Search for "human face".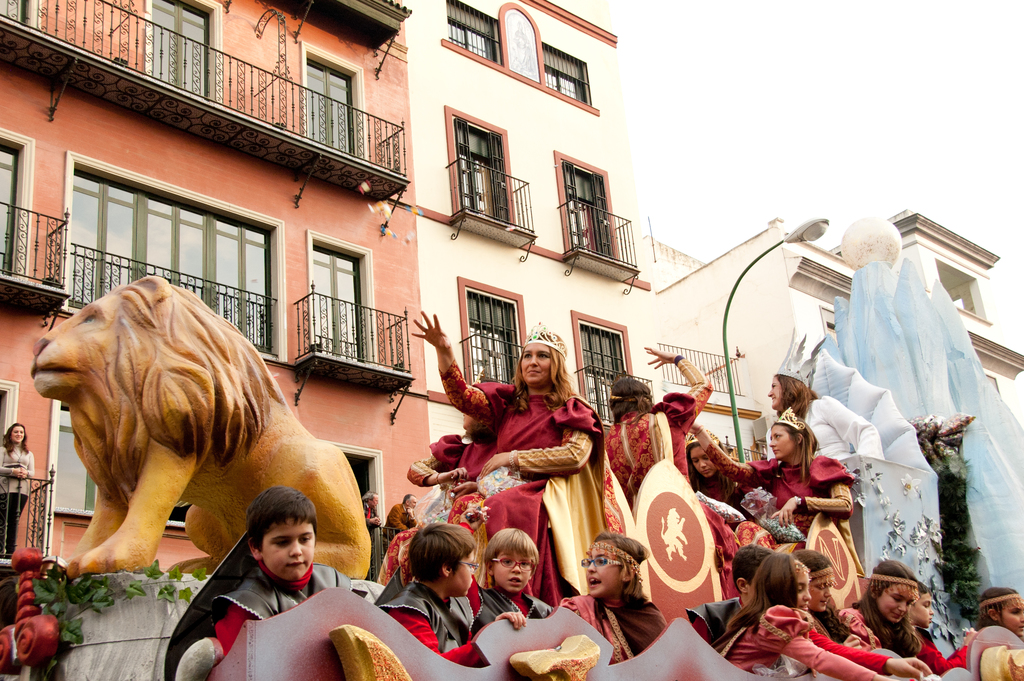
Found at (x1=262, y1=513, x2=315, y2=580).
